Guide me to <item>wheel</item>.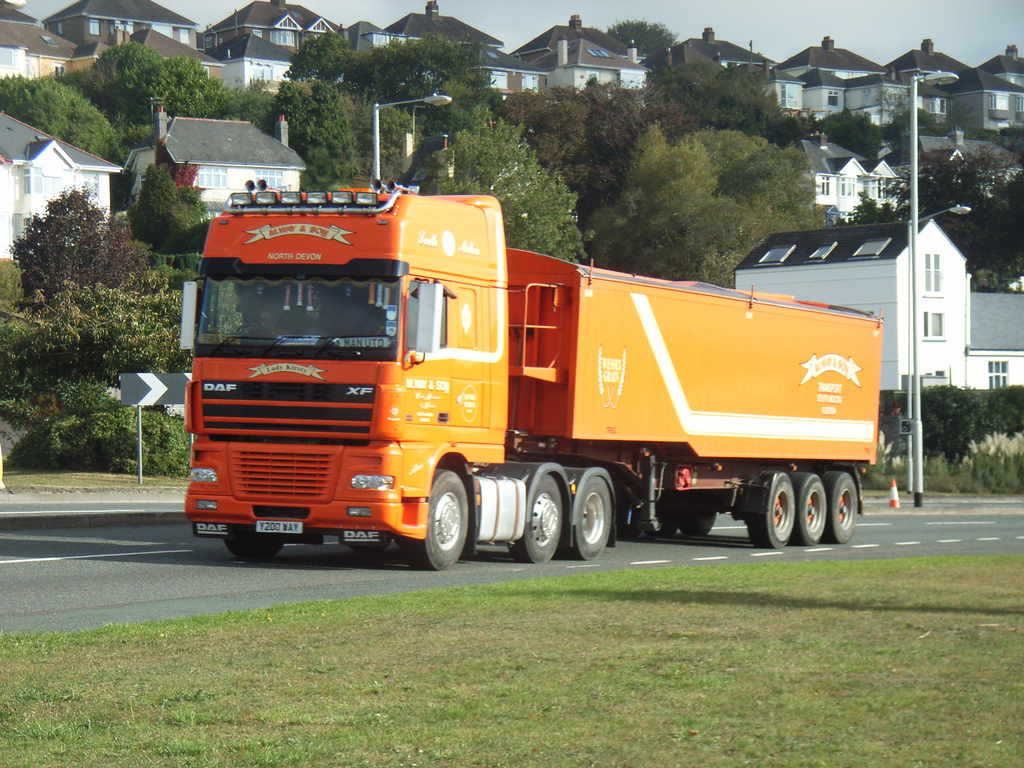
Guidance: locate(570, 474, 611, 561).
